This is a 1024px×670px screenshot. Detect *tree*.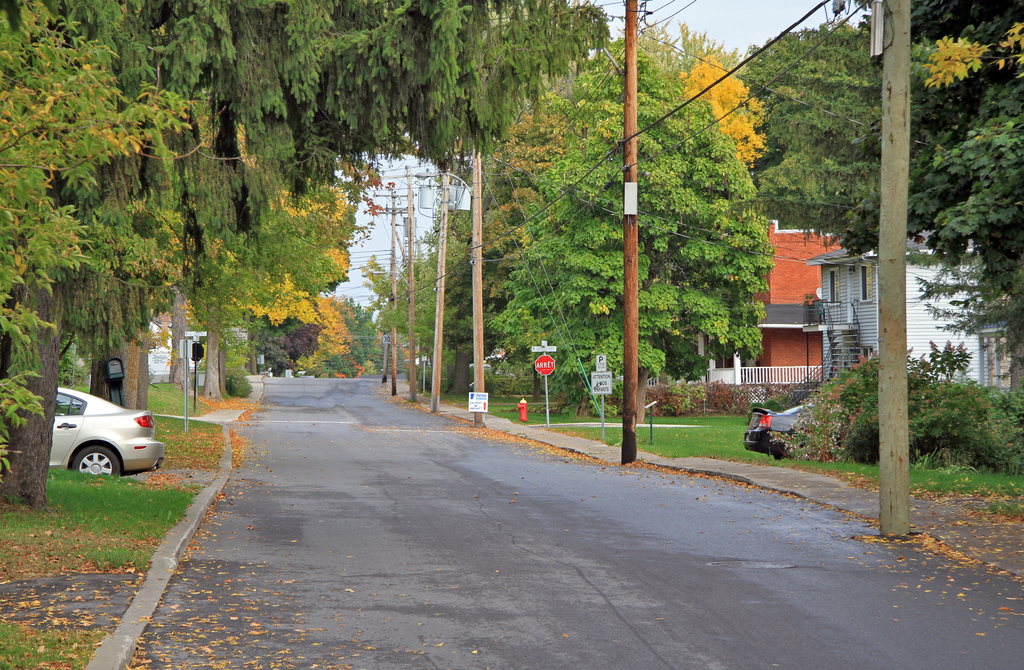
484/45/809/436.
